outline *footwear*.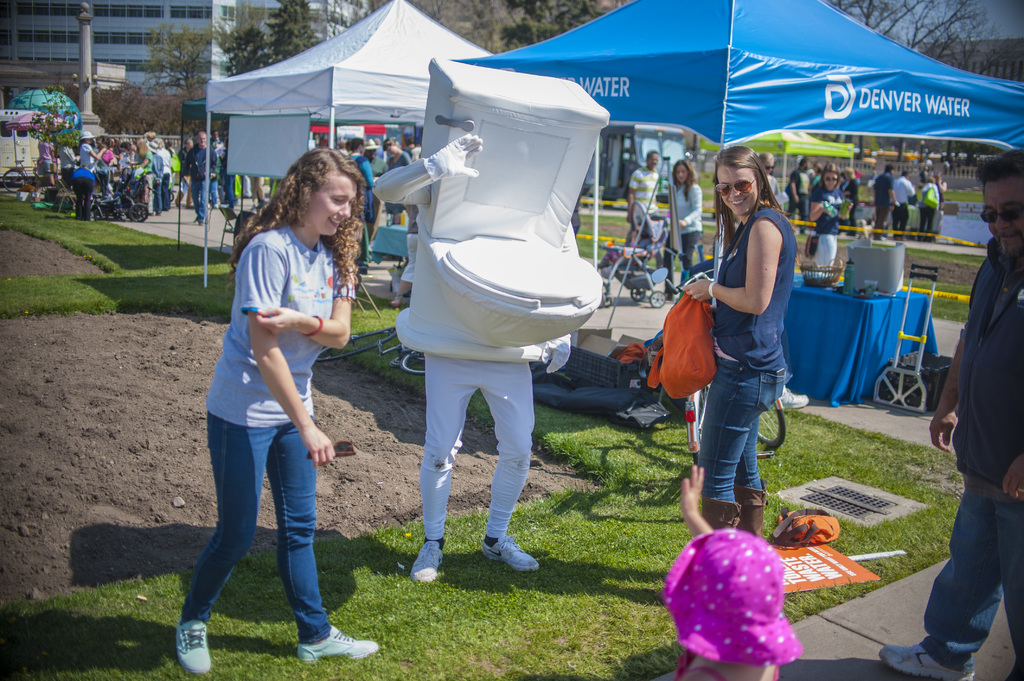
Outline: (left=410, top=543, right=448, bottom=581).
